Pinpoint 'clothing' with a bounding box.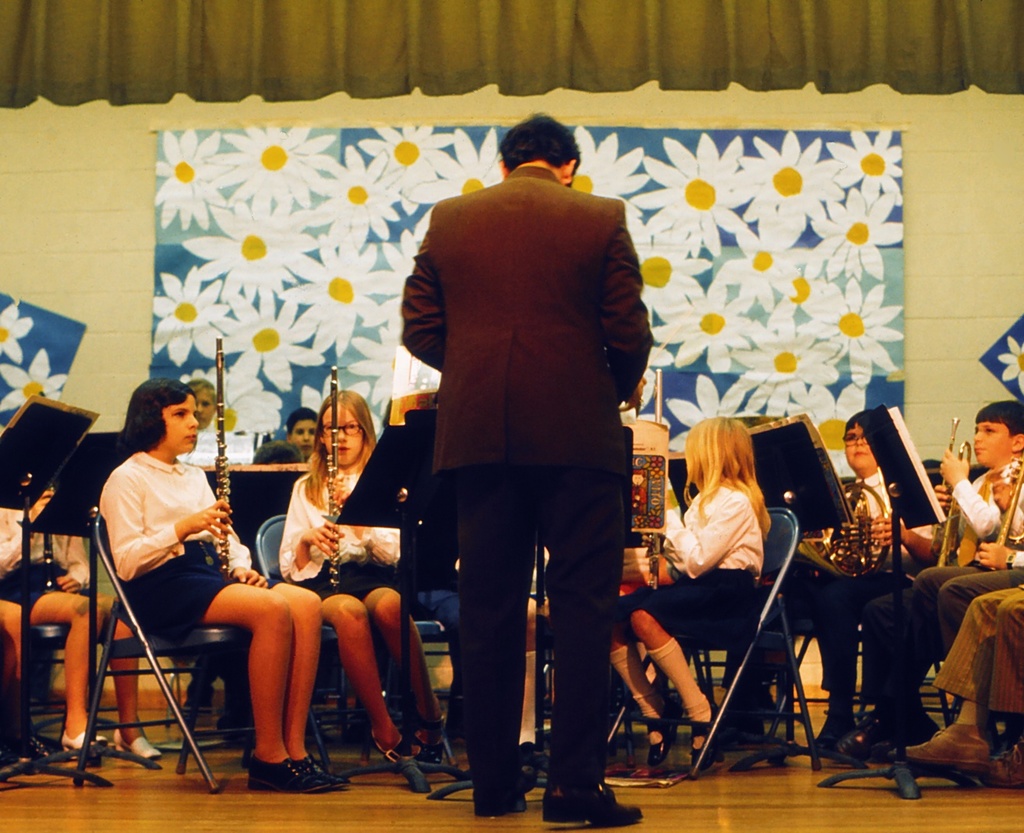
x1=97 y1=450 x2=261 y2=634.
